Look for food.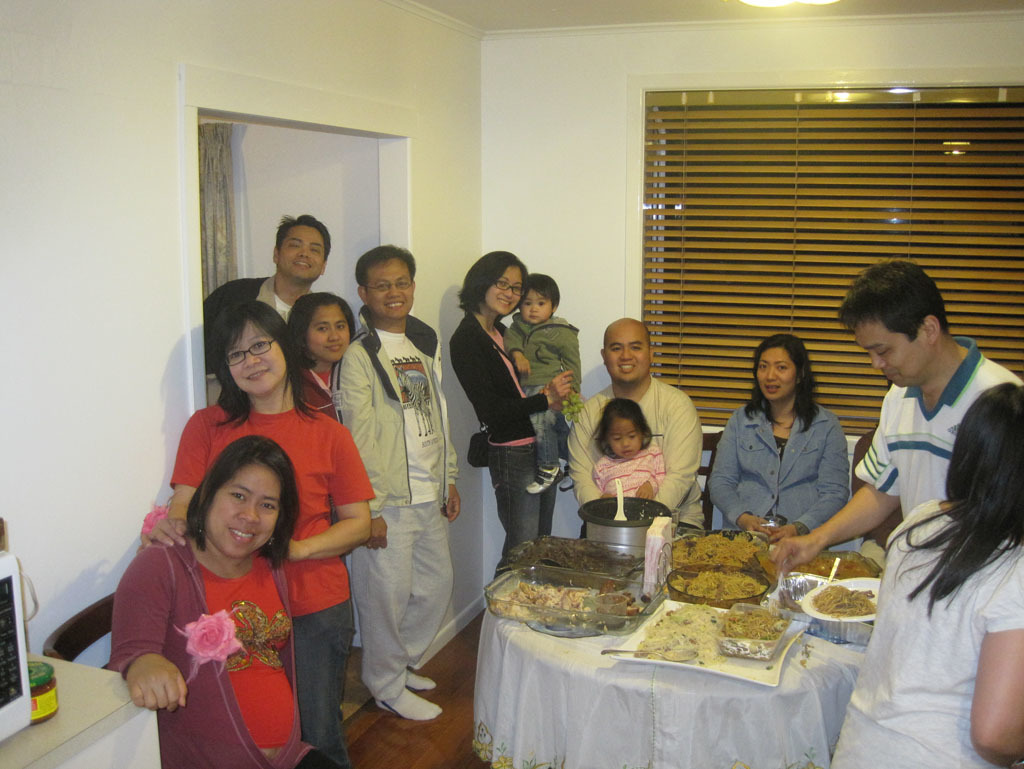
Found: select_region(720, 603, 791, 646).
